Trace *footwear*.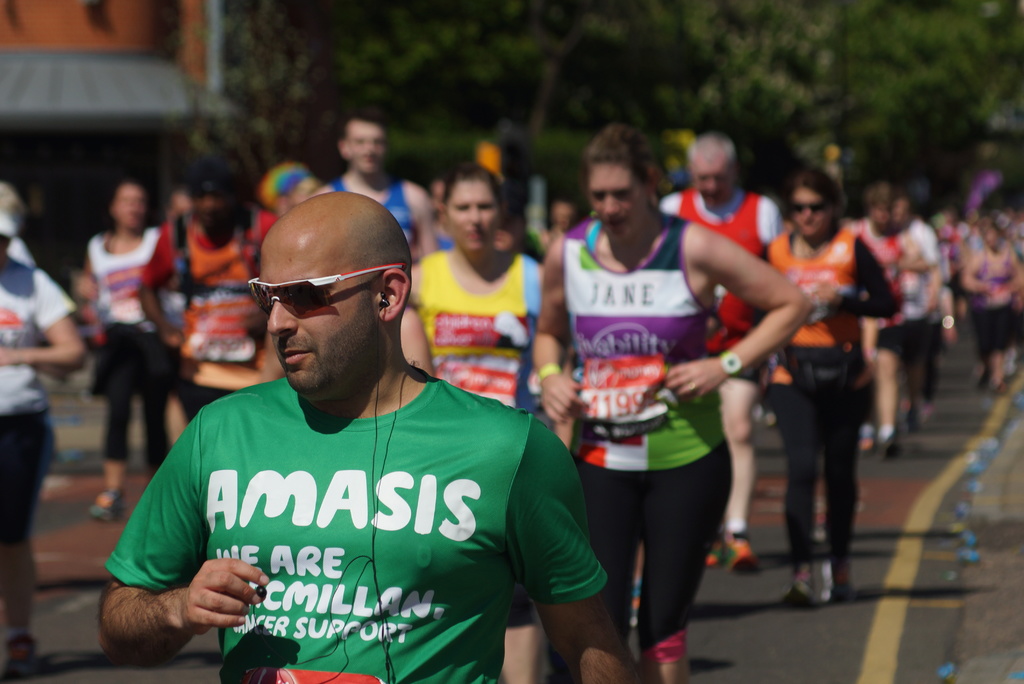
Traced to bbox=(828, 558, 844, 598).
